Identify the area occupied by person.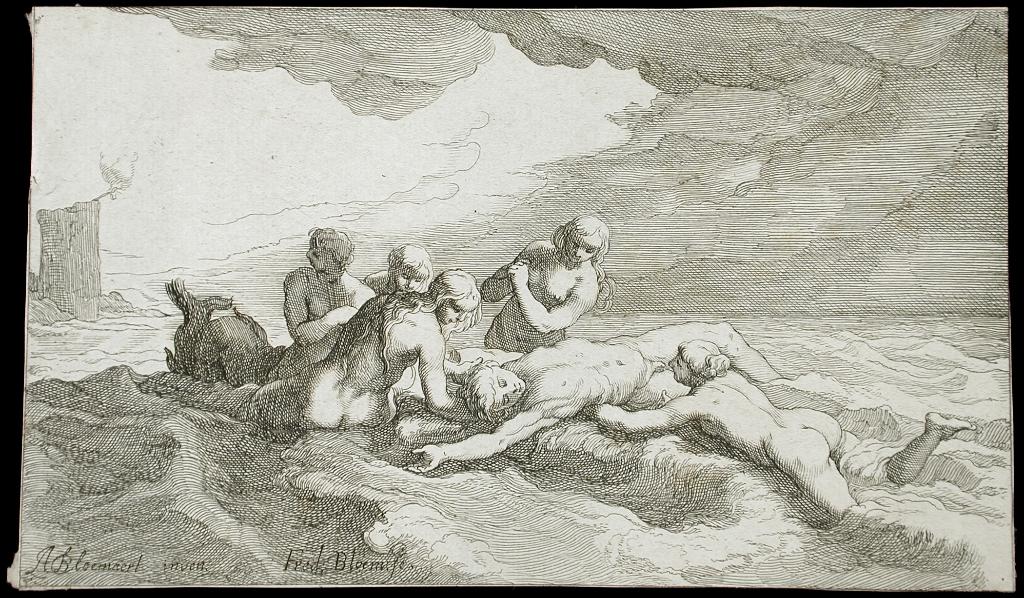
Area: l=280, t=220, r=375, b=350.
